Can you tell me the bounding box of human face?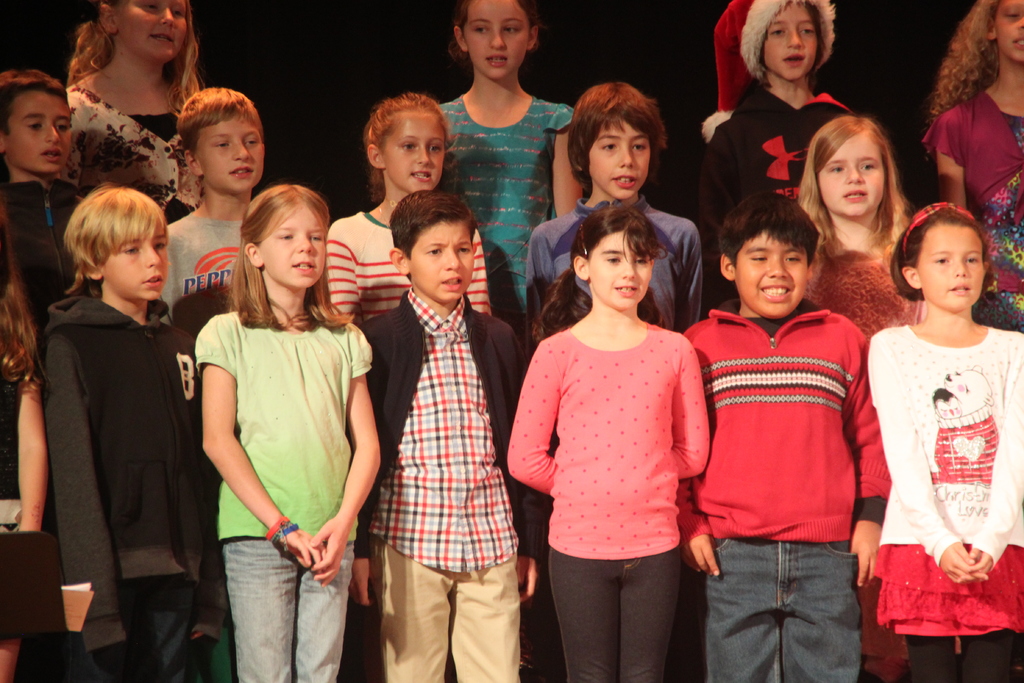
<bbox>760, 1, 816, 81</bbox>.
